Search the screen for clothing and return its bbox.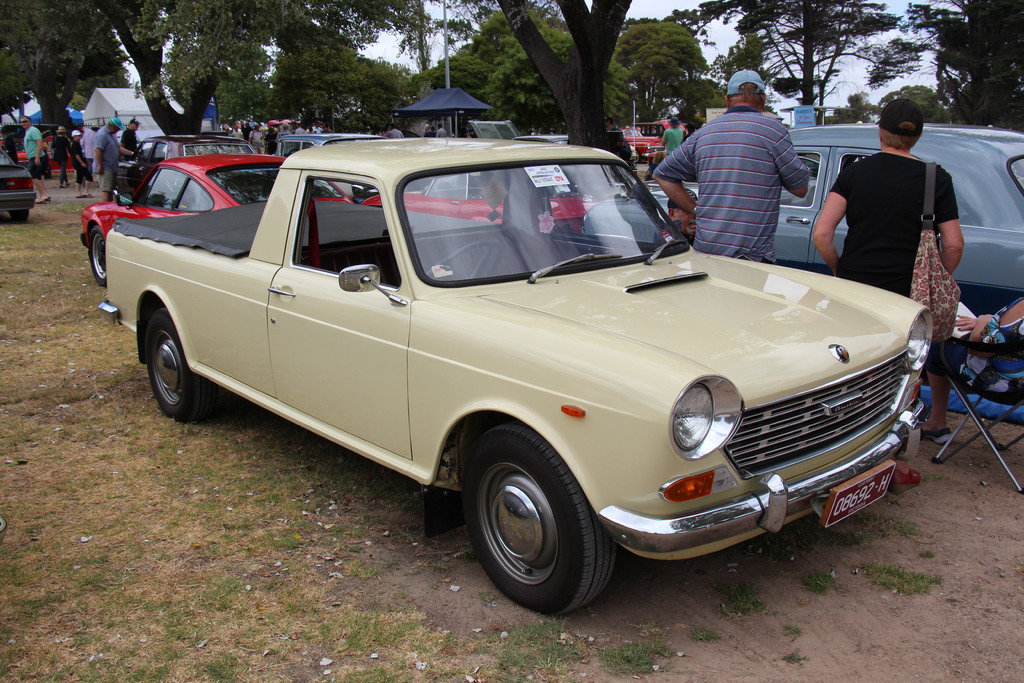
Found: pyautogui.locateOnScreen(250, 129, 261, 153).
